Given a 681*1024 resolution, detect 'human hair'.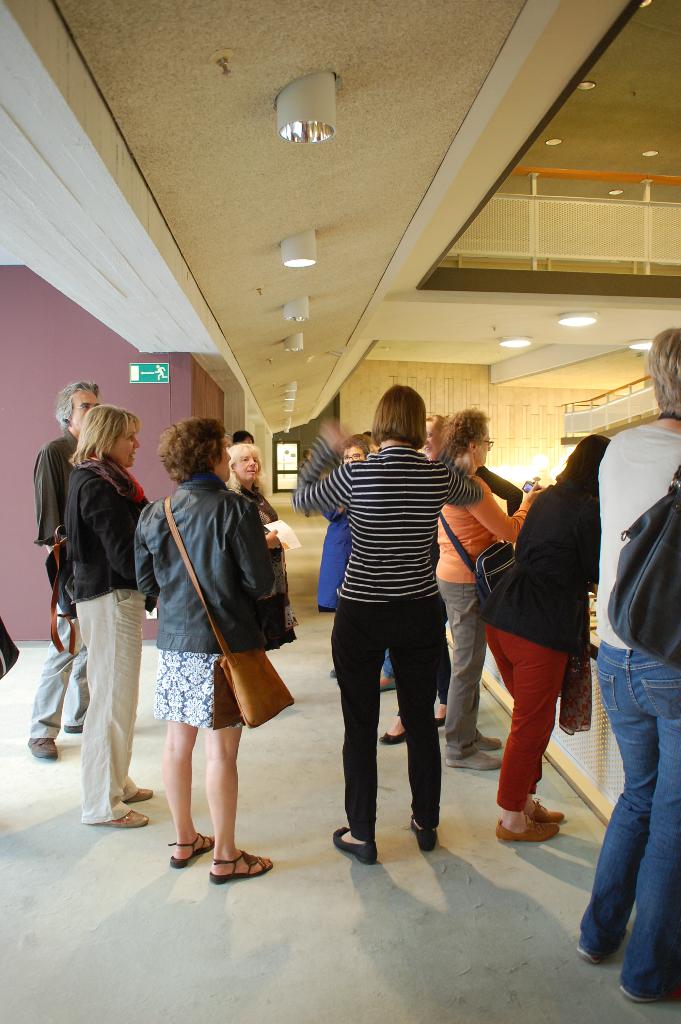
BBox(67, 402, 141, 467).
